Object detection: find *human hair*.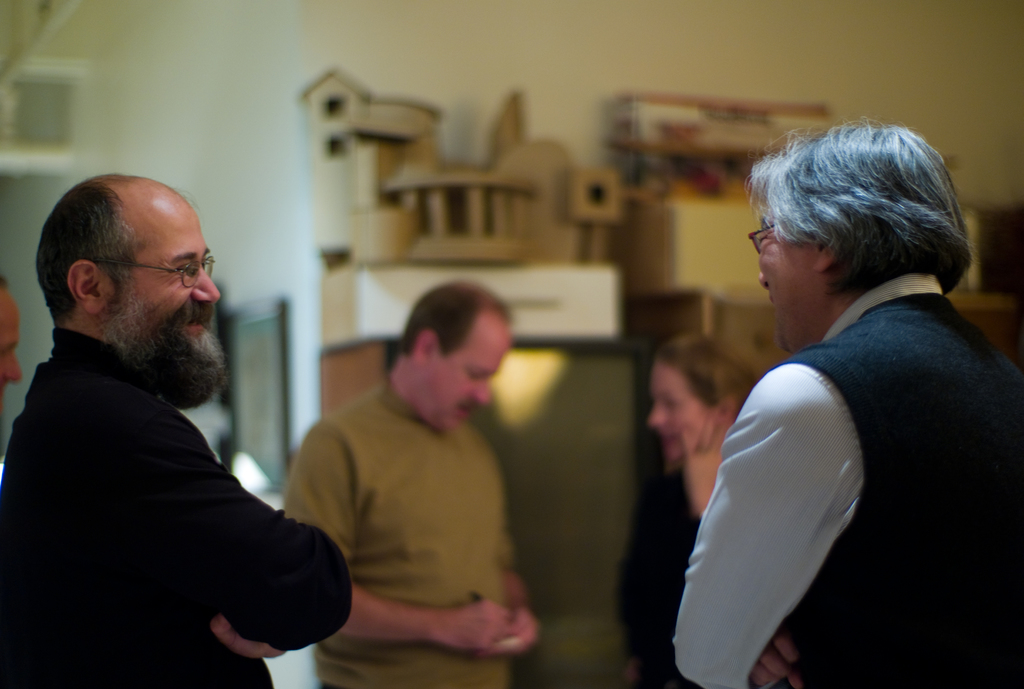
661, 331, 750, 414.
